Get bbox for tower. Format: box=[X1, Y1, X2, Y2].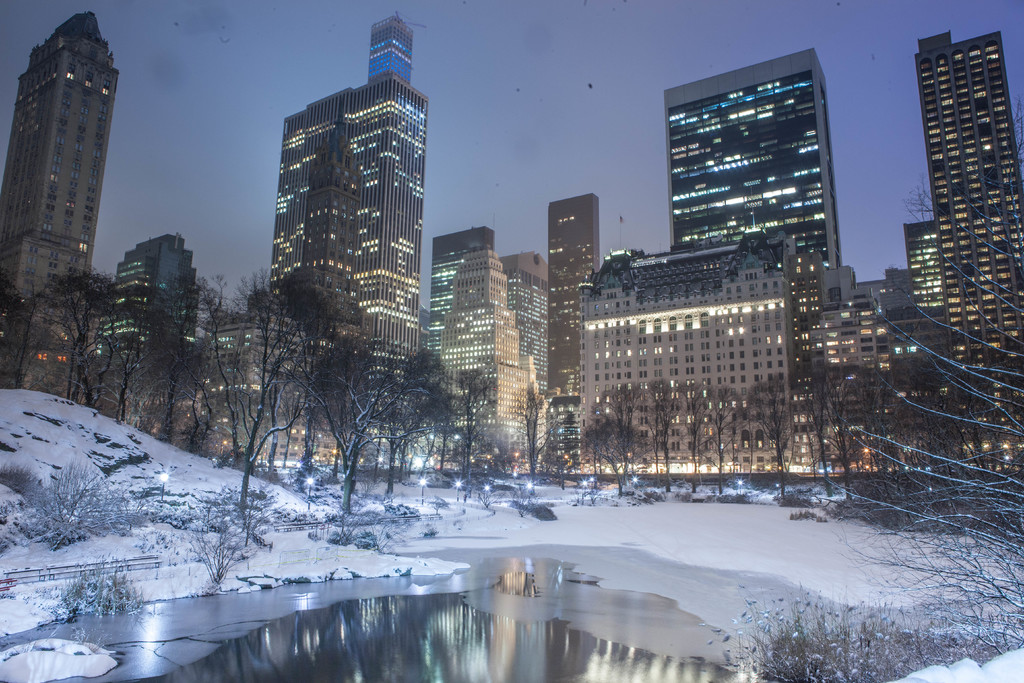
box=[548, 197, 602, 418].
